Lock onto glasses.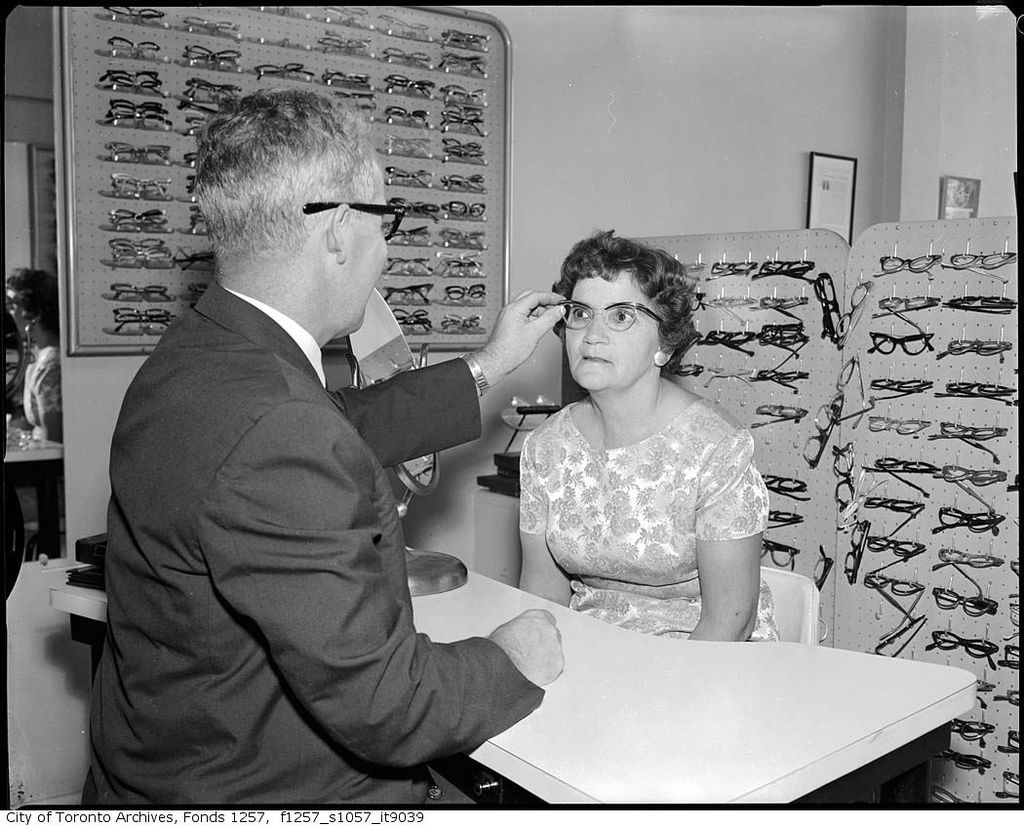
Locked: locate(941, 714, 998, 749).
